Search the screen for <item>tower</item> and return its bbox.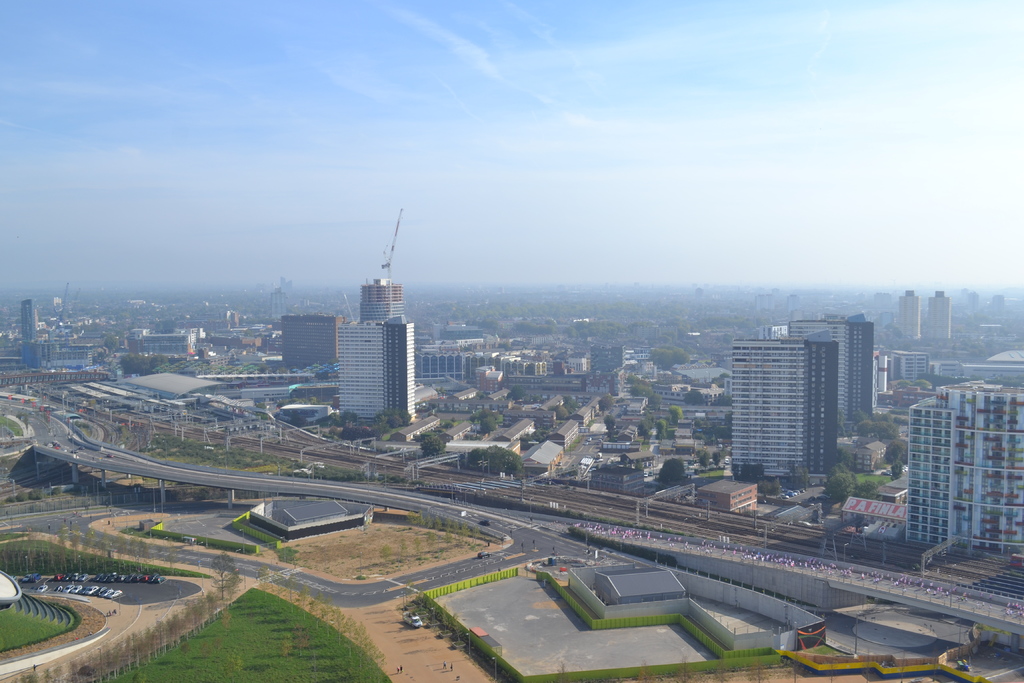
Found: 994:284:1020:308.
